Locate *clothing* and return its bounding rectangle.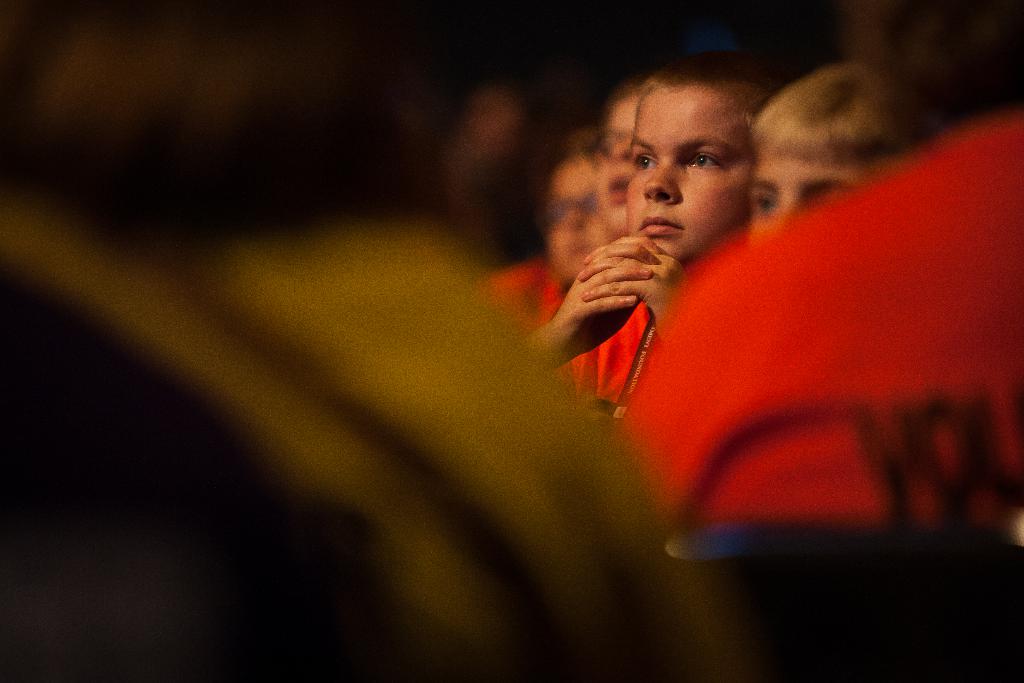
box=[612, 108, 1023, 534].
